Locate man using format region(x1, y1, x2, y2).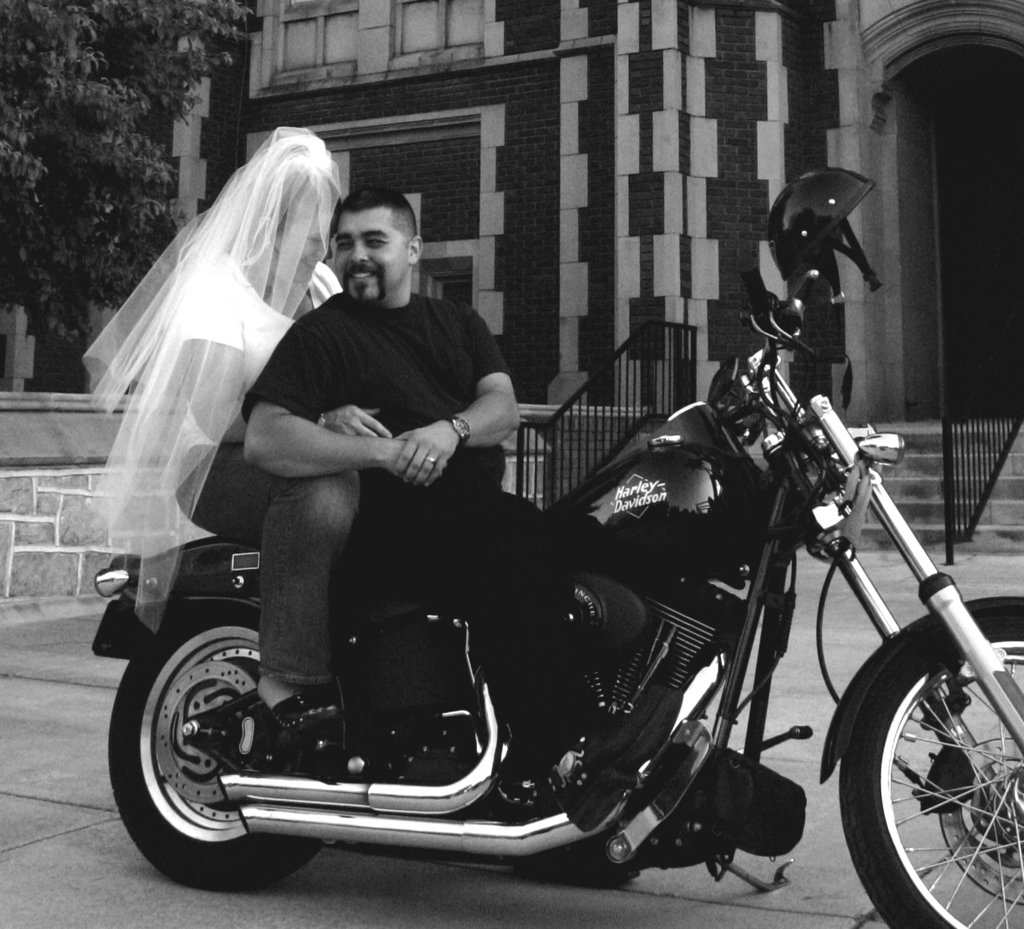
region(220, 178, 541, 636).
